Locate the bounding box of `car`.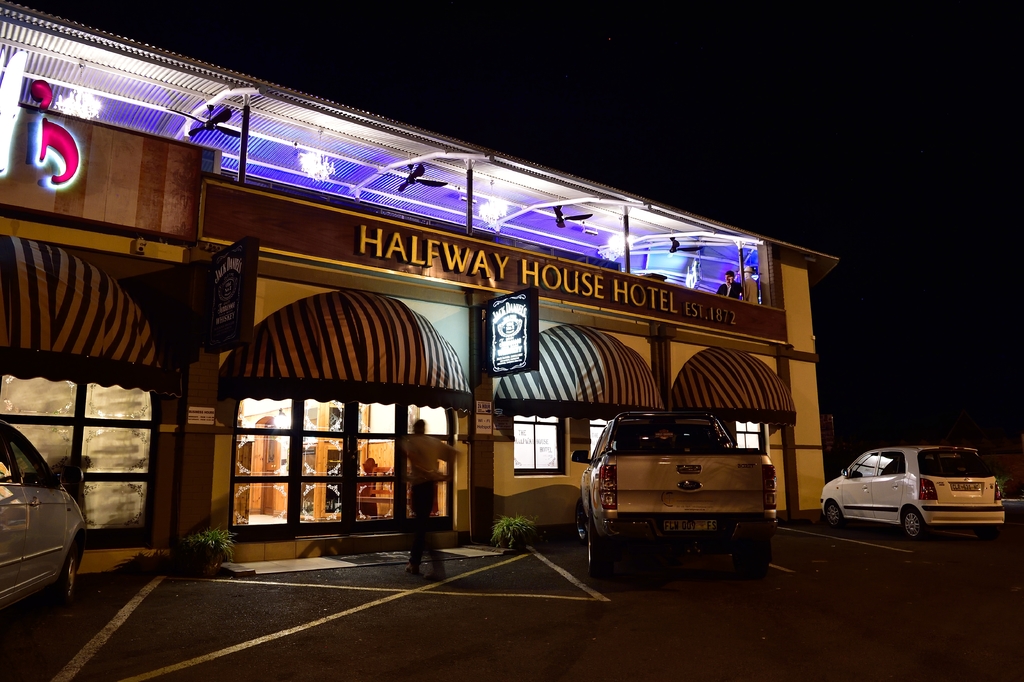
Bounding box: box=[0, 412, 85, 606].
